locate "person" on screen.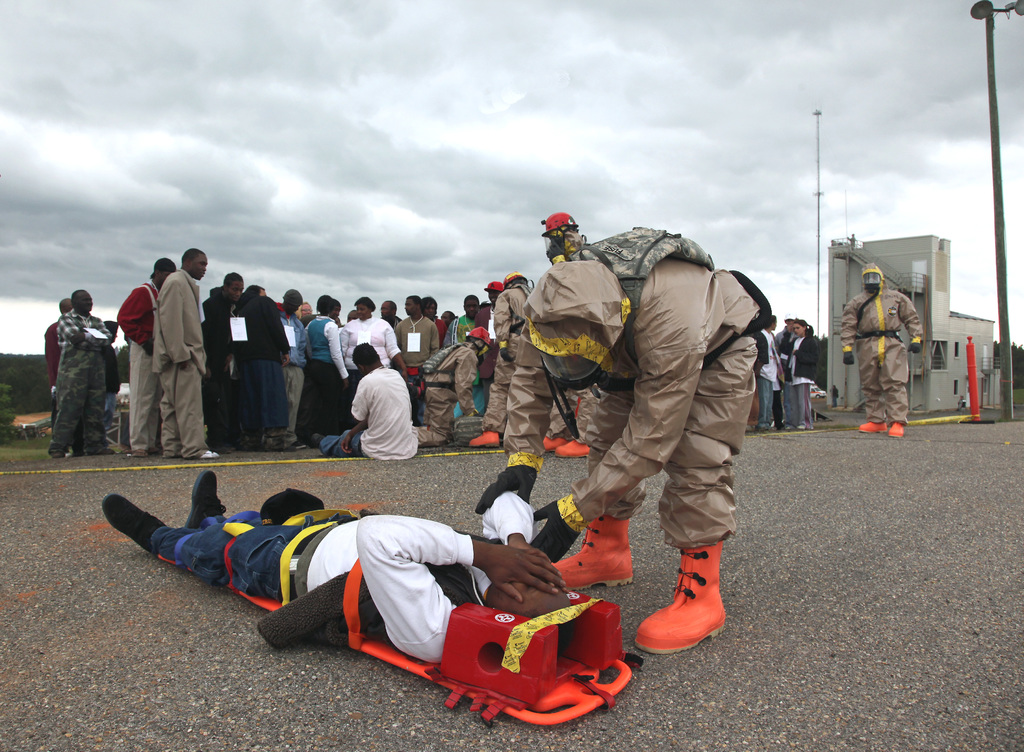
On screen at (left=479, top=281, right=508, bottom=403).
